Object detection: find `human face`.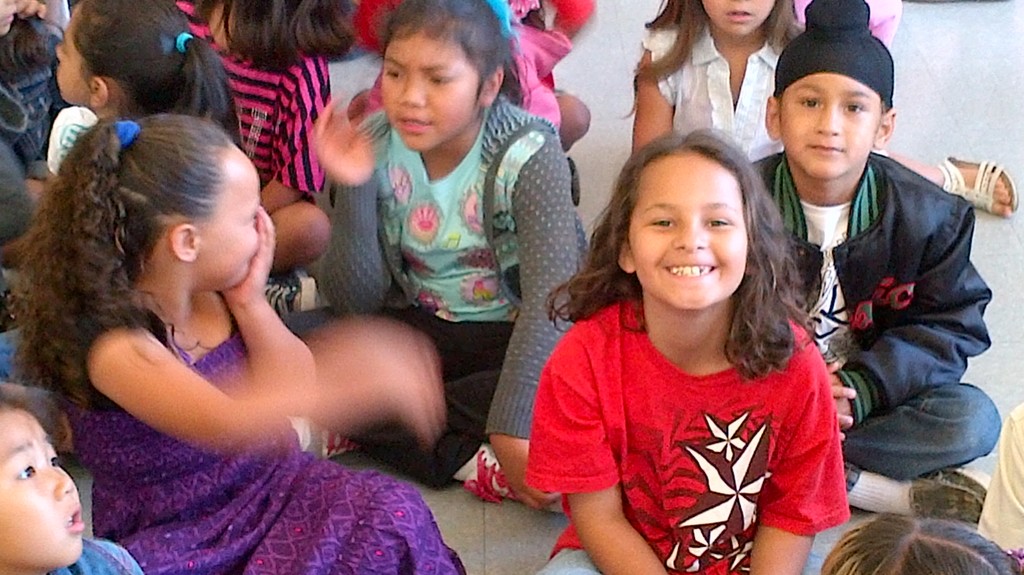
[left=194, top=140, right=268, bottom=289].
